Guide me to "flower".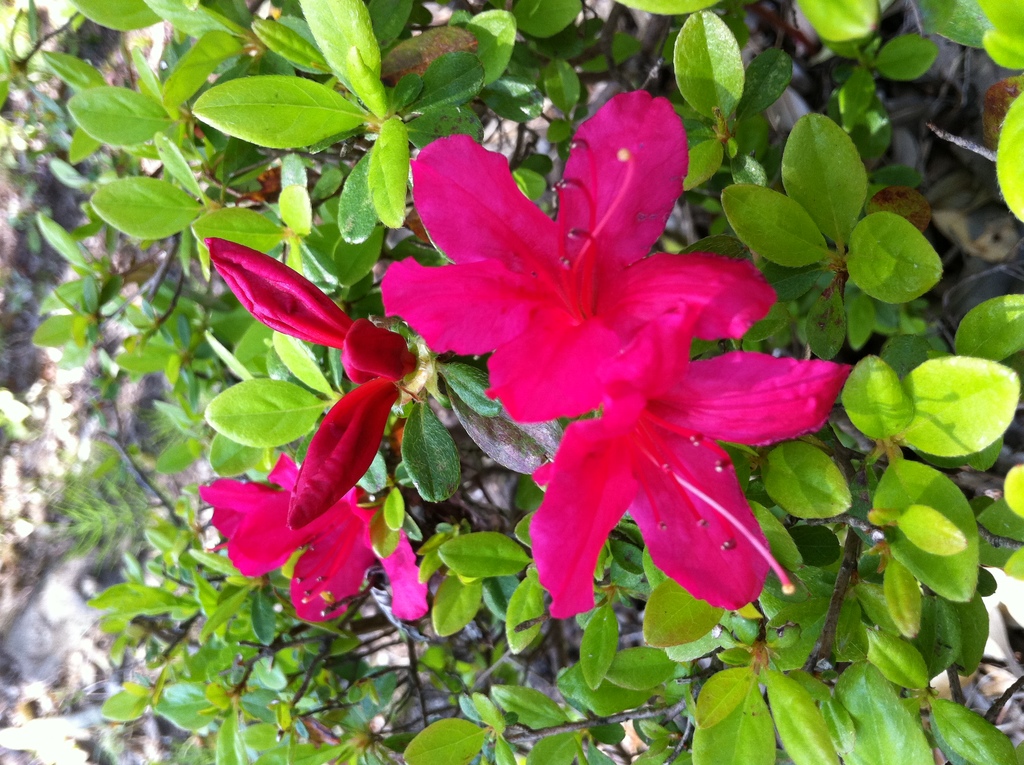
Guidance: l=382, t=90, r=769, b=420.
